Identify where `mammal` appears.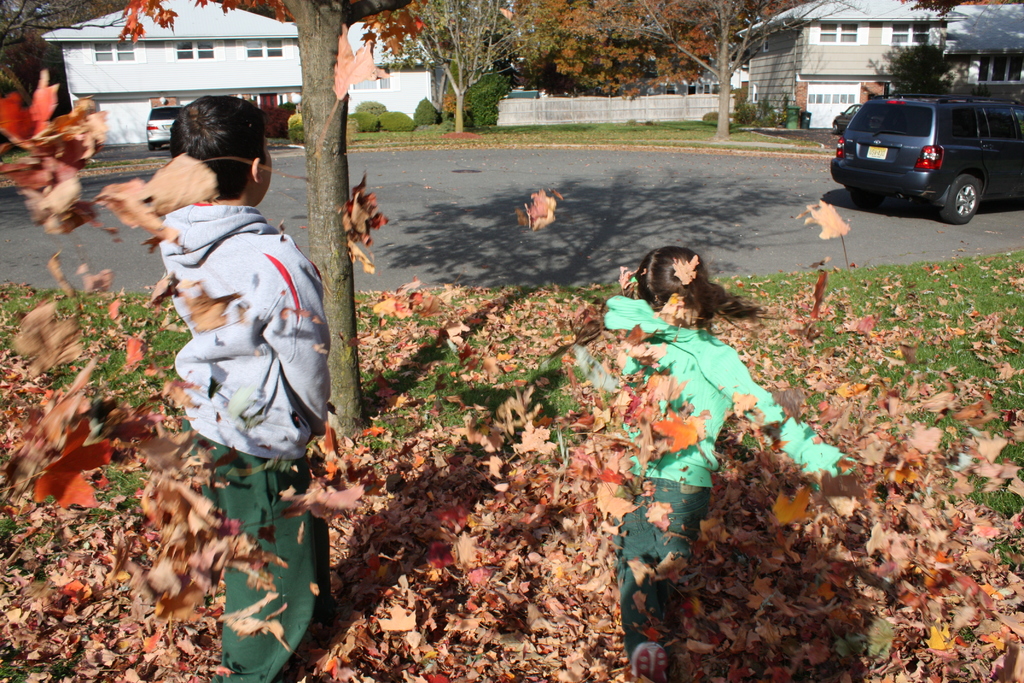
Appears at 581,240,863,682.
